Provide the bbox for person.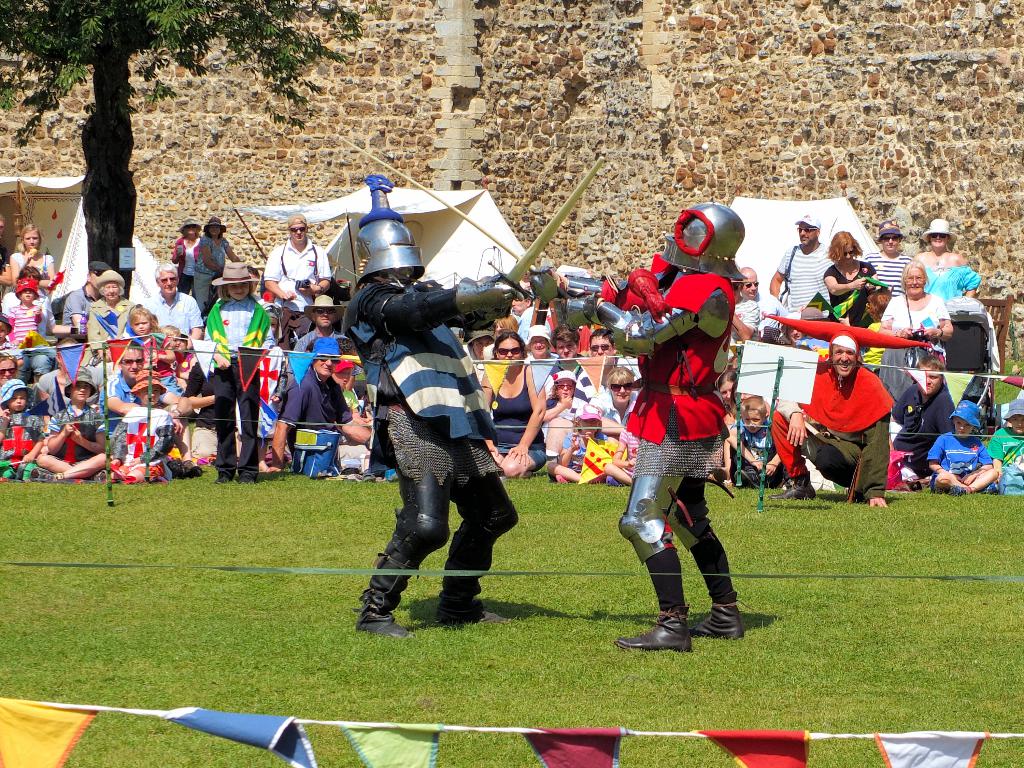
bbox=[587, 204, 743, 673].
